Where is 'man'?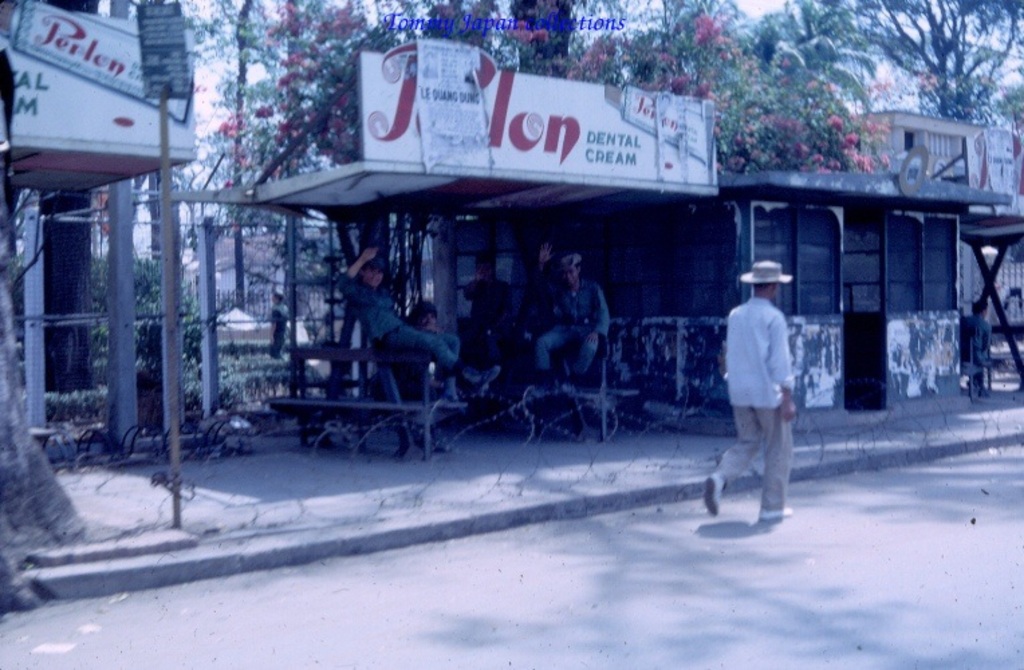
x1=465, y1=253, x2=509, y2=377.
